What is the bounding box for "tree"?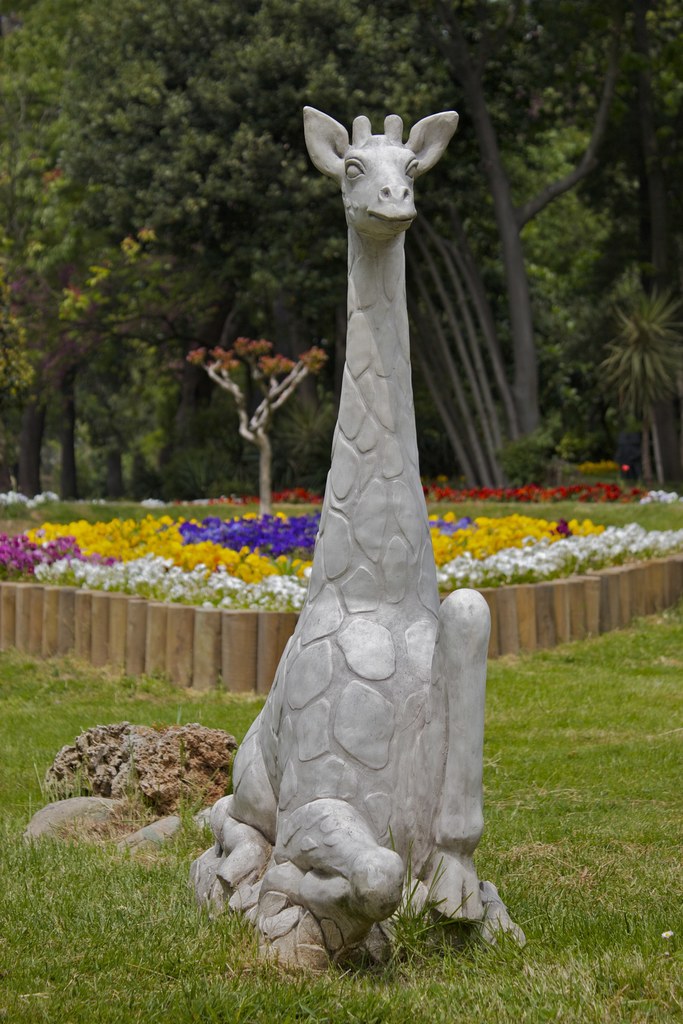
[579, 0, 682, 500].
